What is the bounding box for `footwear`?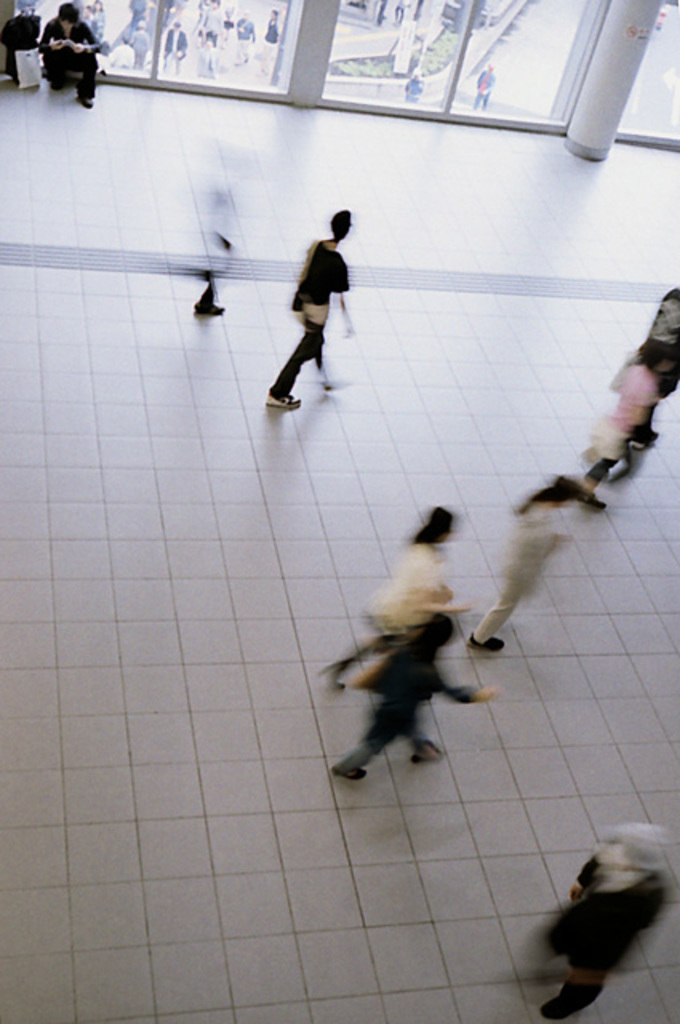
(266, 381, 298, 410).
